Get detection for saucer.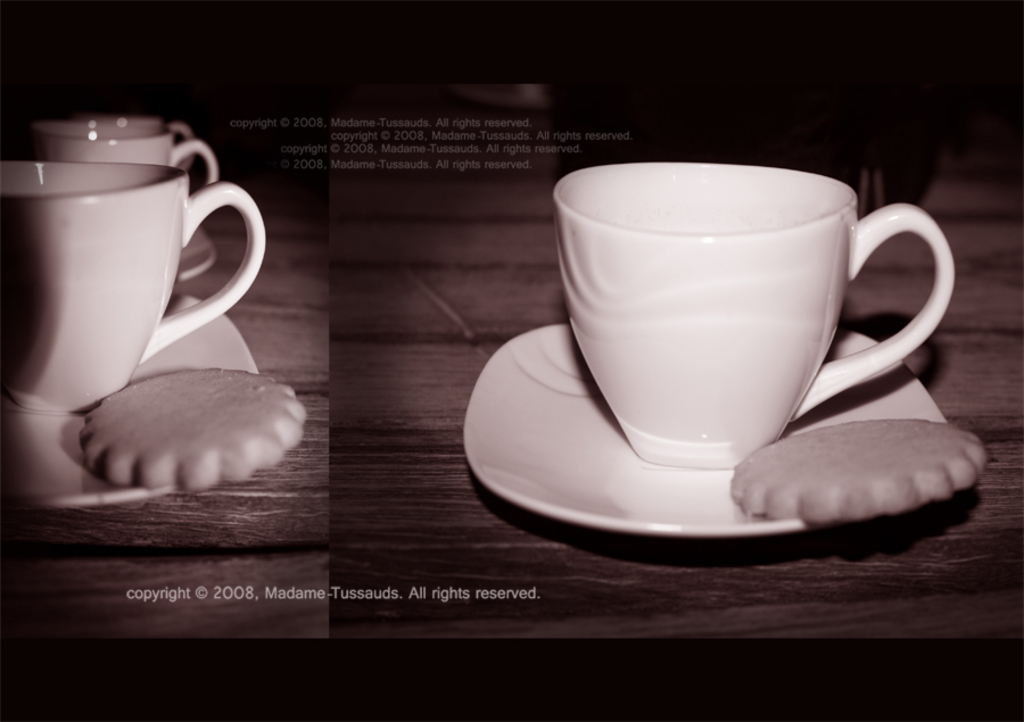
Detection: box=[6, 296, 263, 508].
